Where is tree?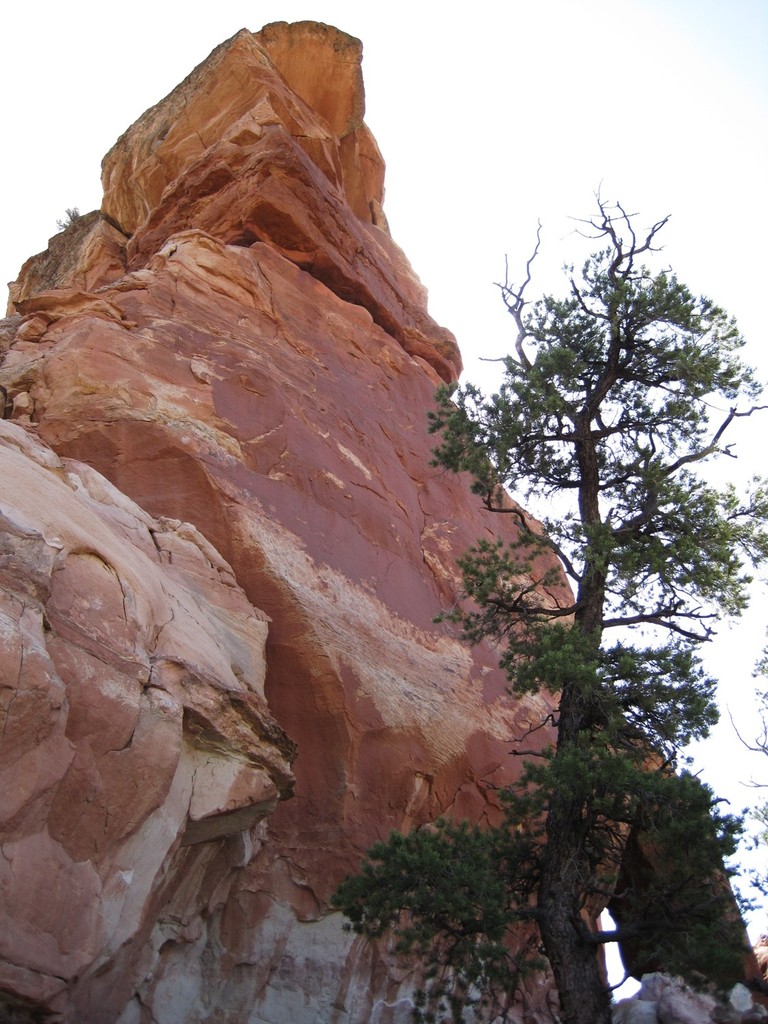
x1=336, y1=194, x2=767, y2=1023.
